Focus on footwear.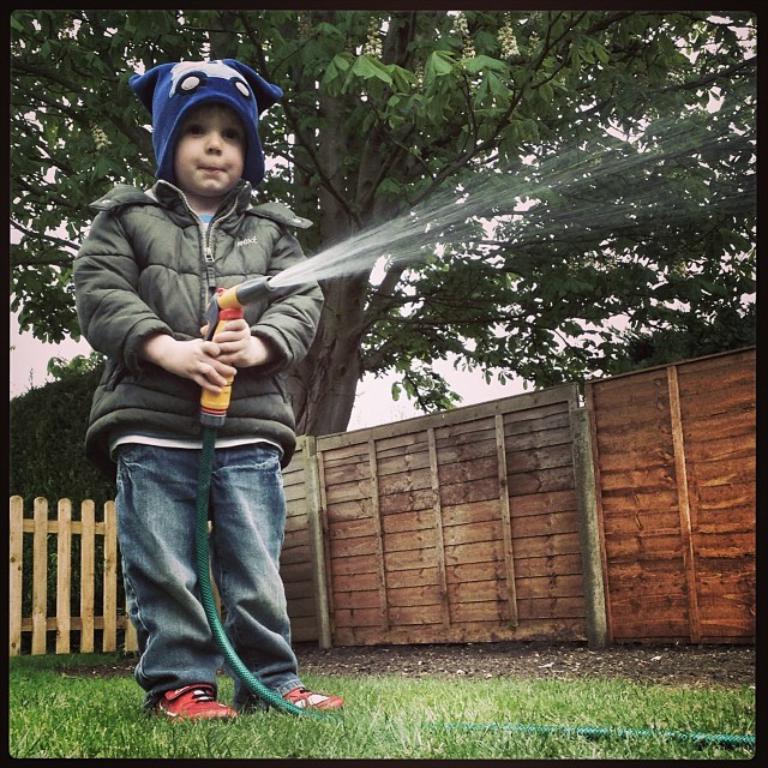
Focused at (left=286, top=684, right=353, bottom=712).
